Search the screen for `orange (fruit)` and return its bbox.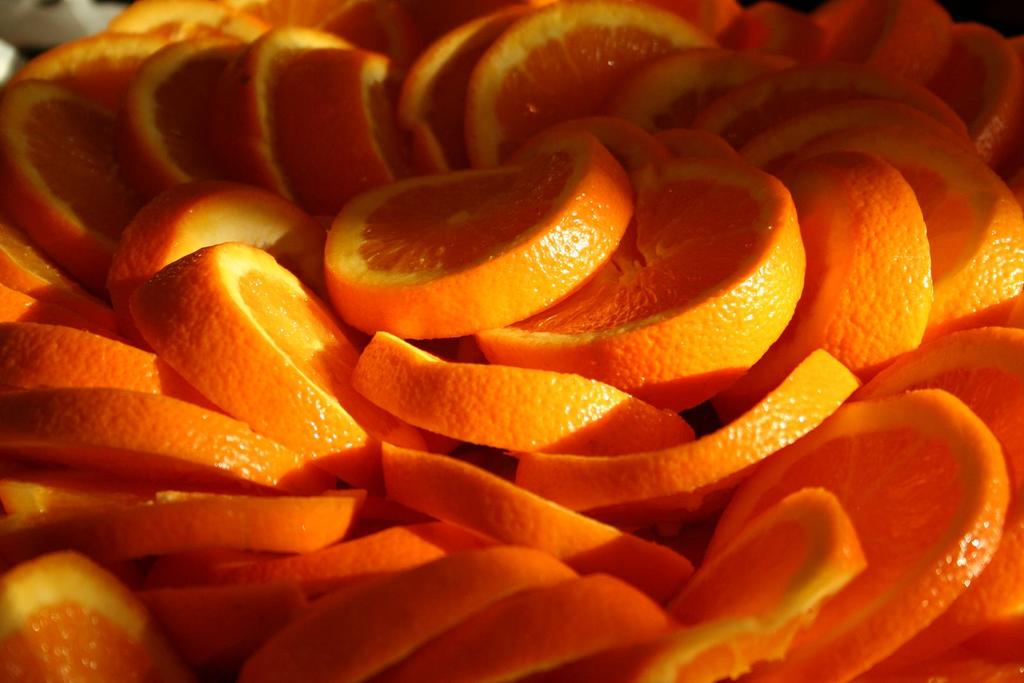
Found: <region>0, 319, 169, 387</region>.
